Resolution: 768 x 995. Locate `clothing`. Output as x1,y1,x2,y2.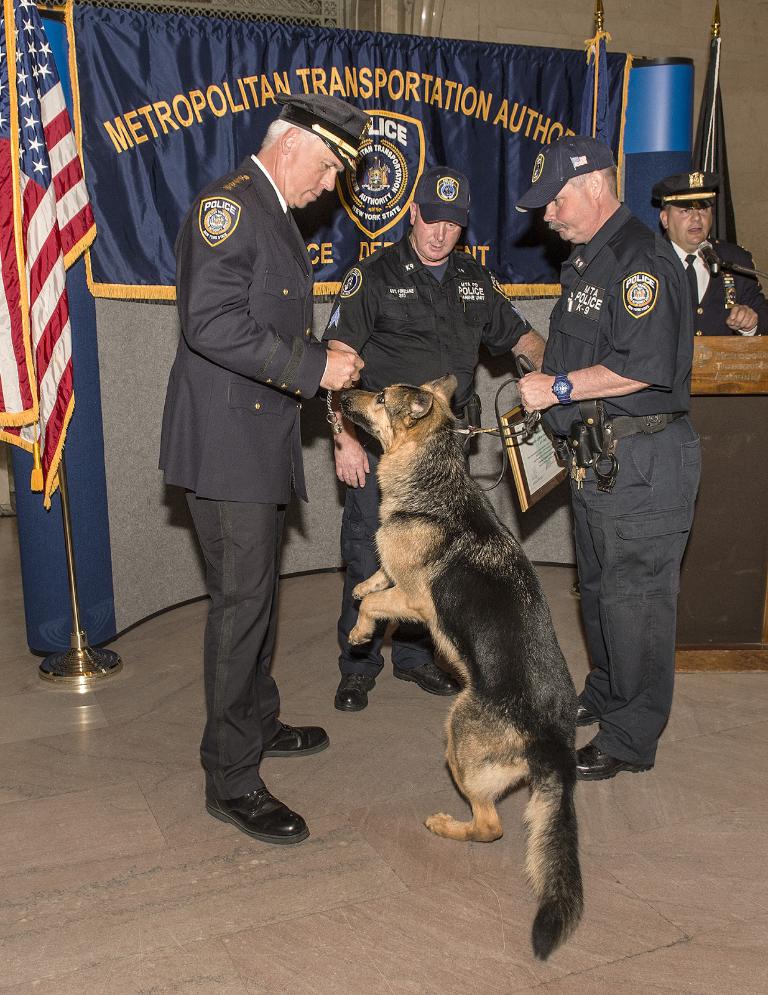
512,141,705,762.
